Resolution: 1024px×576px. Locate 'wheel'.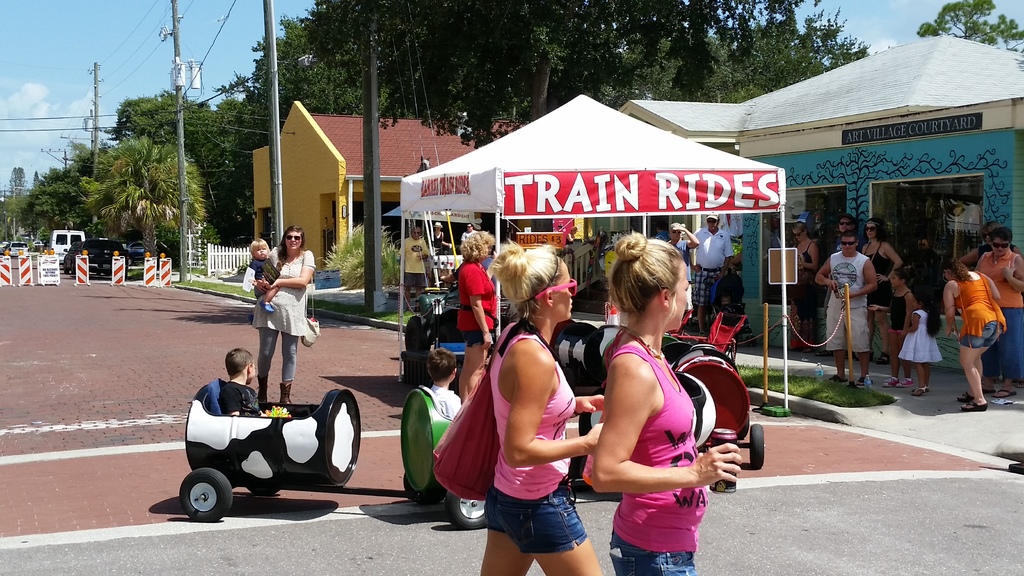
l=448, t=490, r=486, b=532.
